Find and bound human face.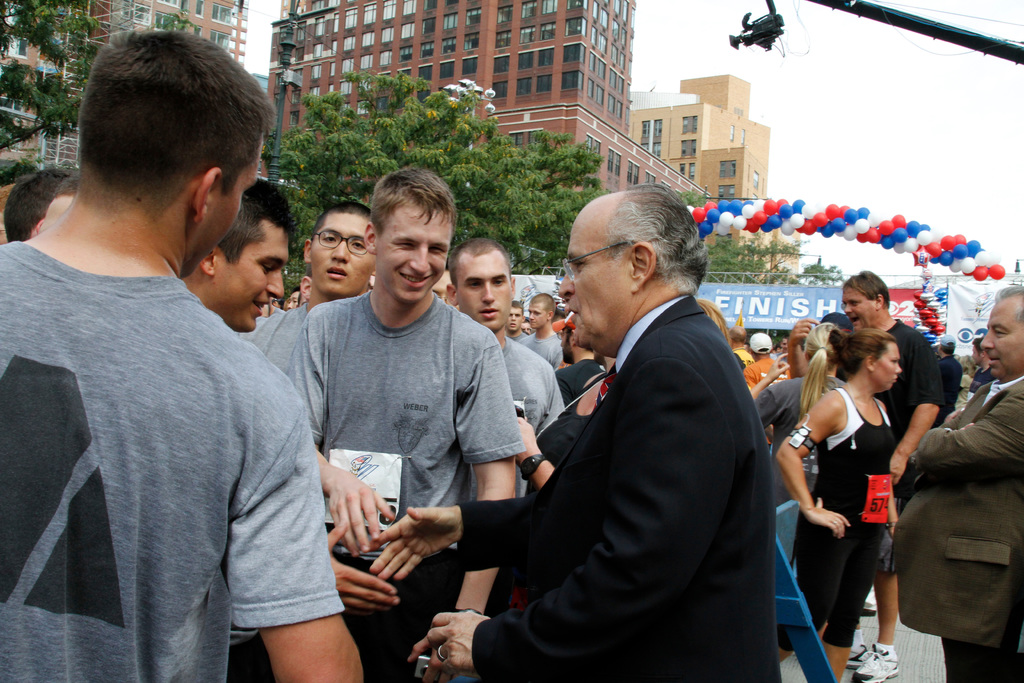
Bound: 979, 295, 1023, 382.
